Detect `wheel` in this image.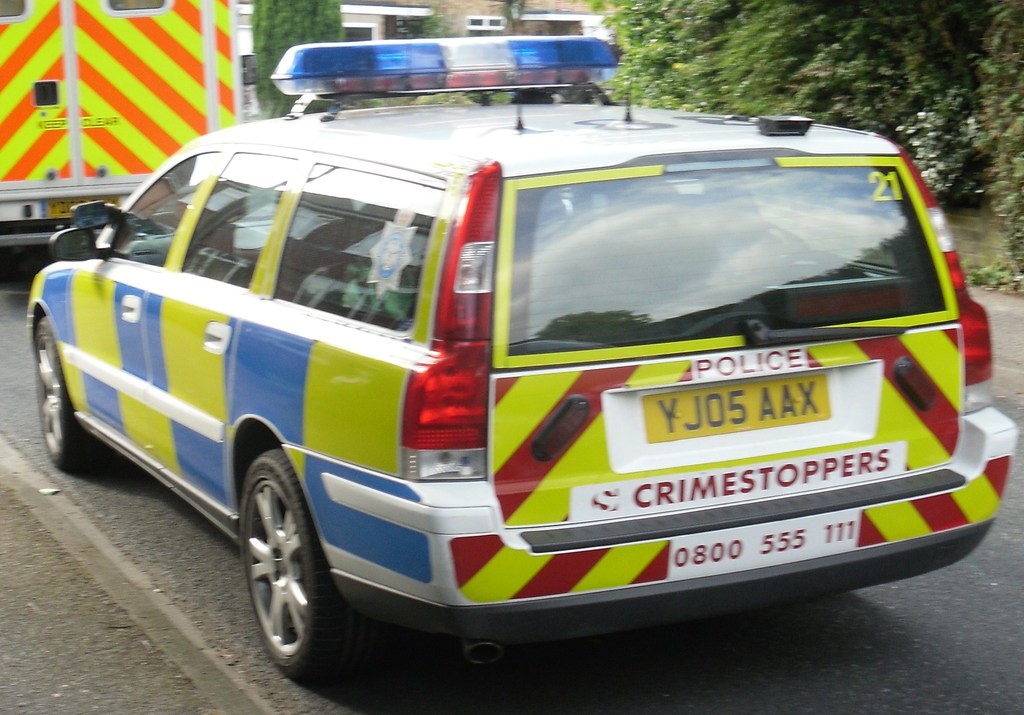
Detection: 221,446,337,679.
